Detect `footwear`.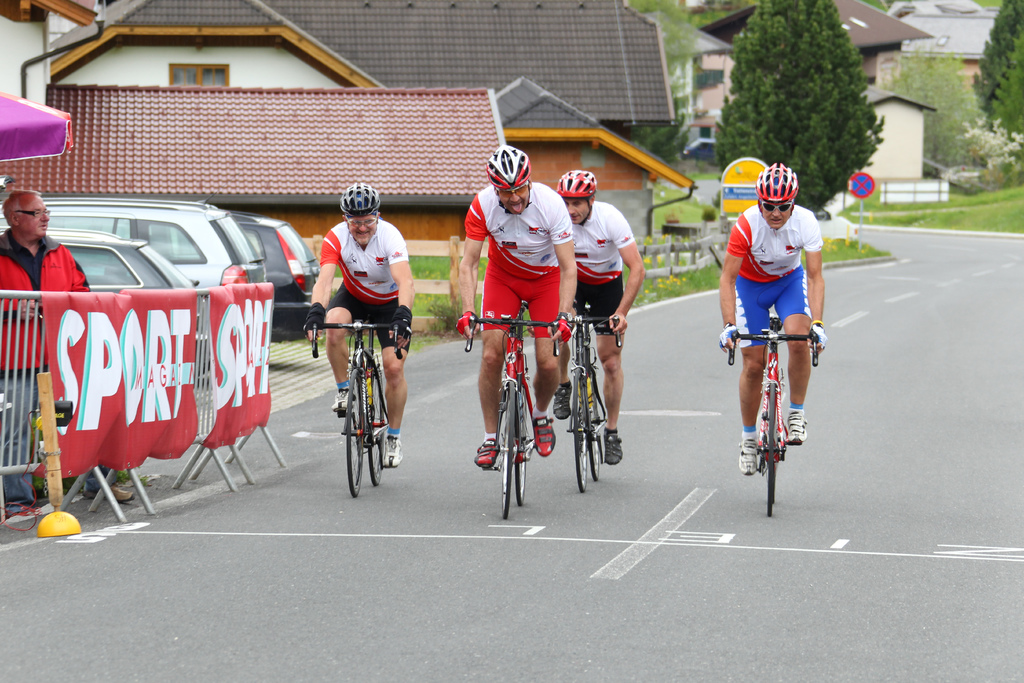
Detected at x1=552 y1=384 x2=572 y2=419.
